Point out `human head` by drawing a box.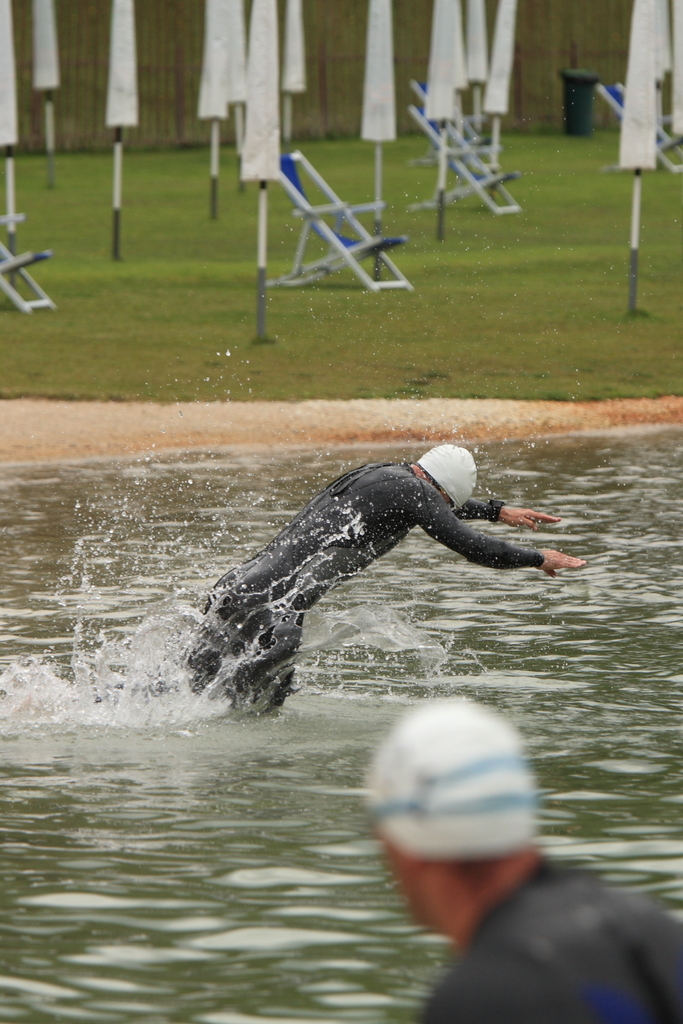
l=361, t=707, r=552, b=897.
